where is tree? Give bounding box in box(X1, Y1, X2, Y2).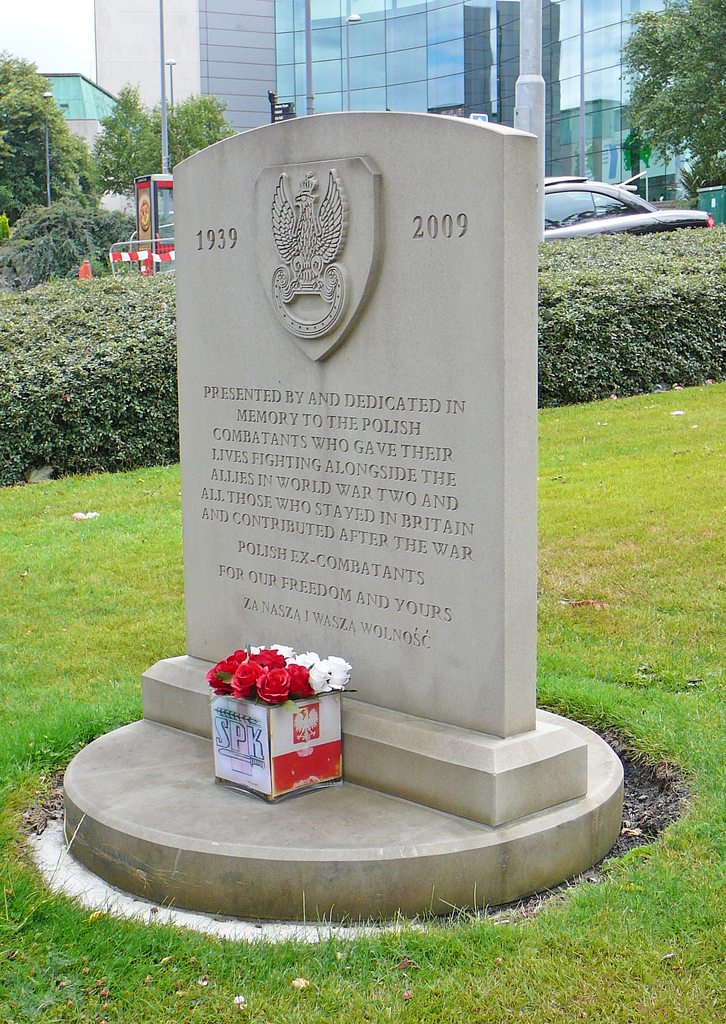
box(148, 95, 237, 162).
